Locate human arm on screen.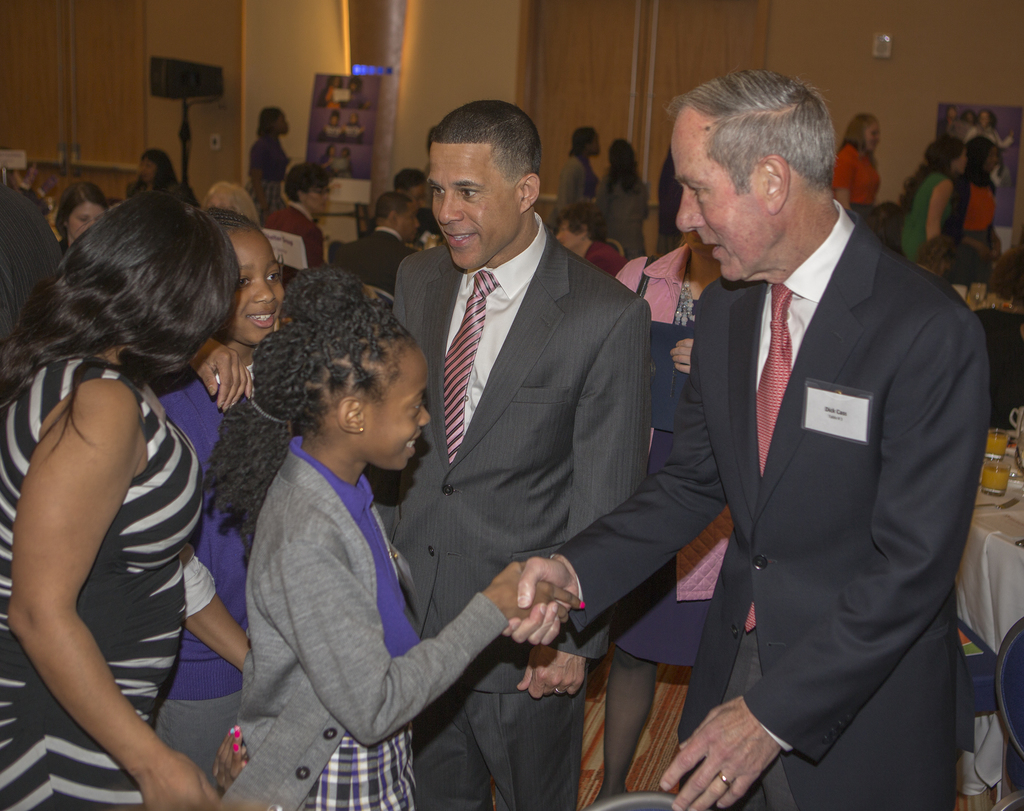
On screen at bbox(488, 310, 730, 650).
